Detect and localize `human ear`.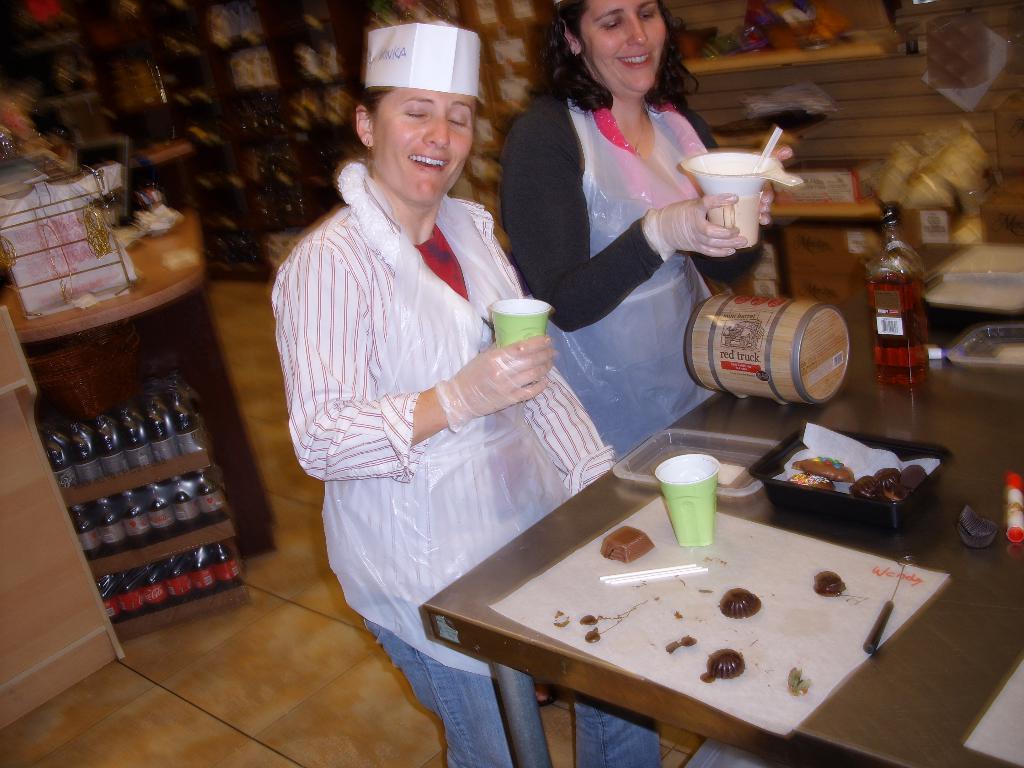
Localized at select_region(566, 26, 582, 56).
